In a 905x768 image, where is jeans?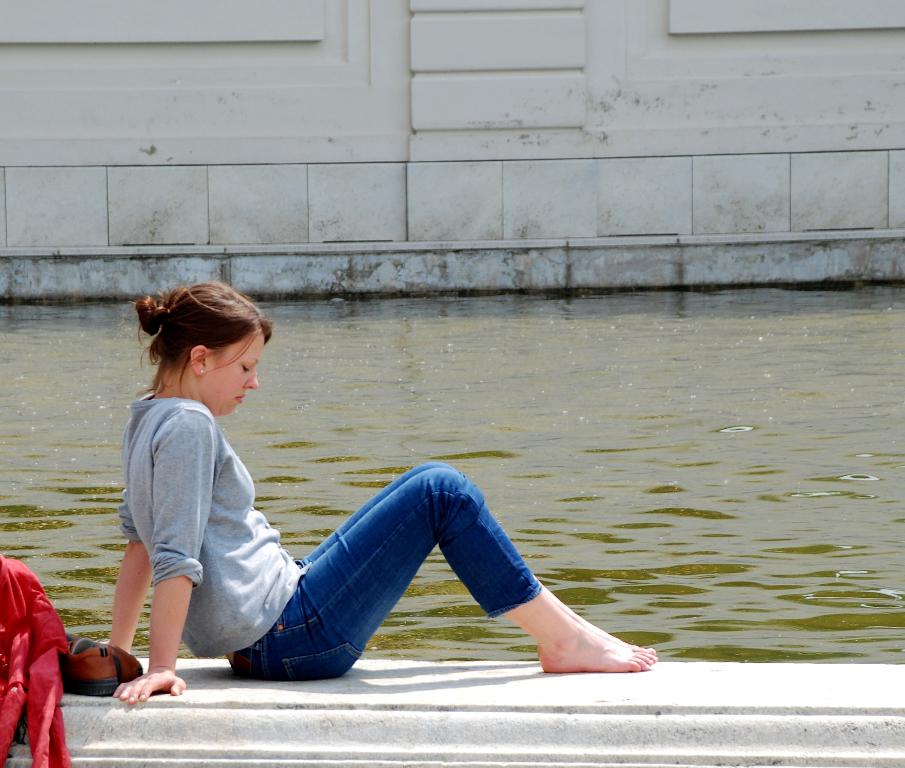
(x1=231, y1=462, x2=541, y2=684).
